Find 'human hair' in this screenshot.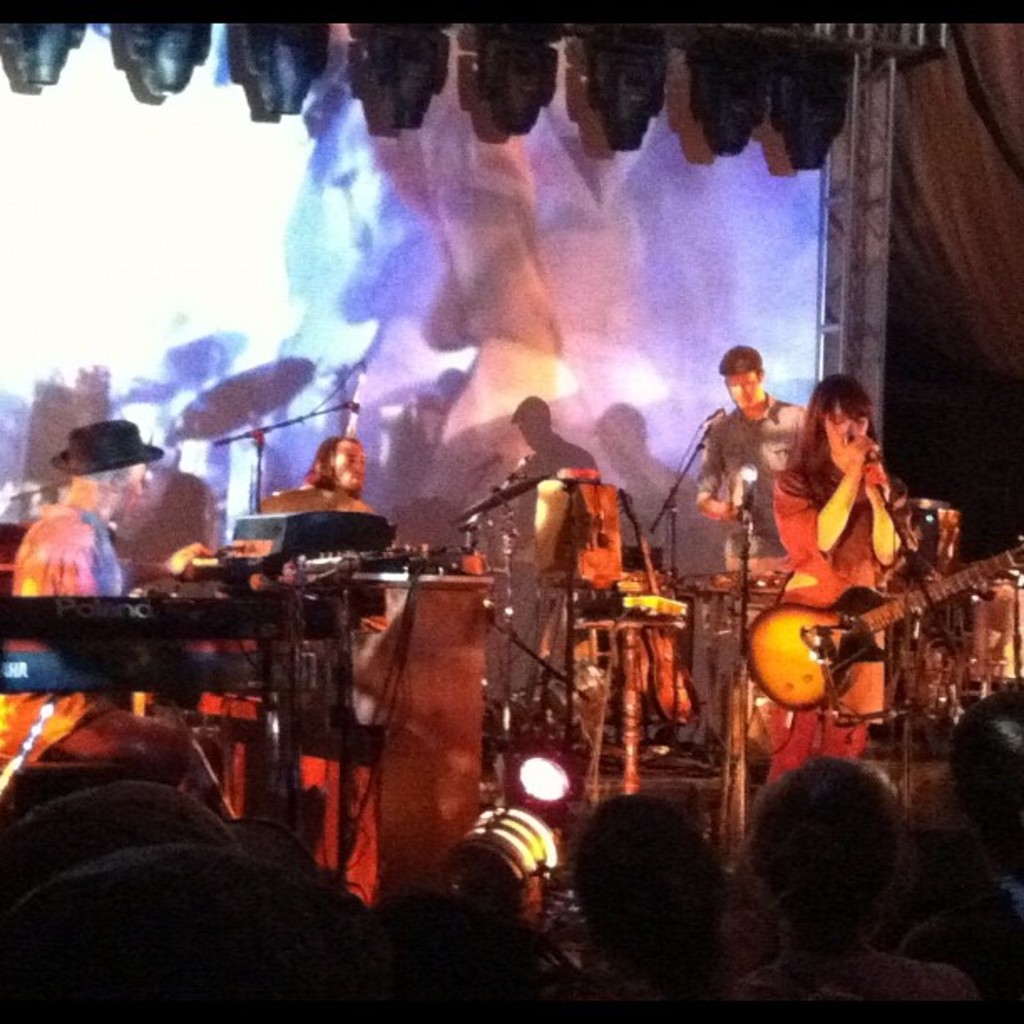
The bounding box for 'human hair' is pyautogui.locateOnScreen(748, 760, 909, 952).
